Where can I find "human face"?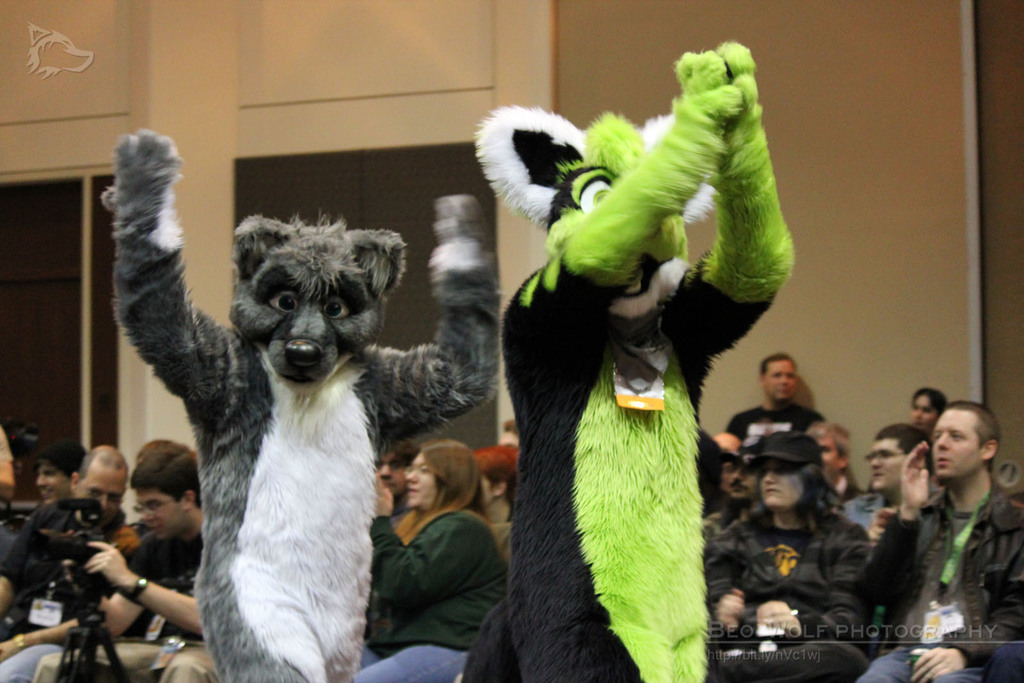
You can find it at {"left": 816, "top": 434, "right": 842, "bottom": 478}.
